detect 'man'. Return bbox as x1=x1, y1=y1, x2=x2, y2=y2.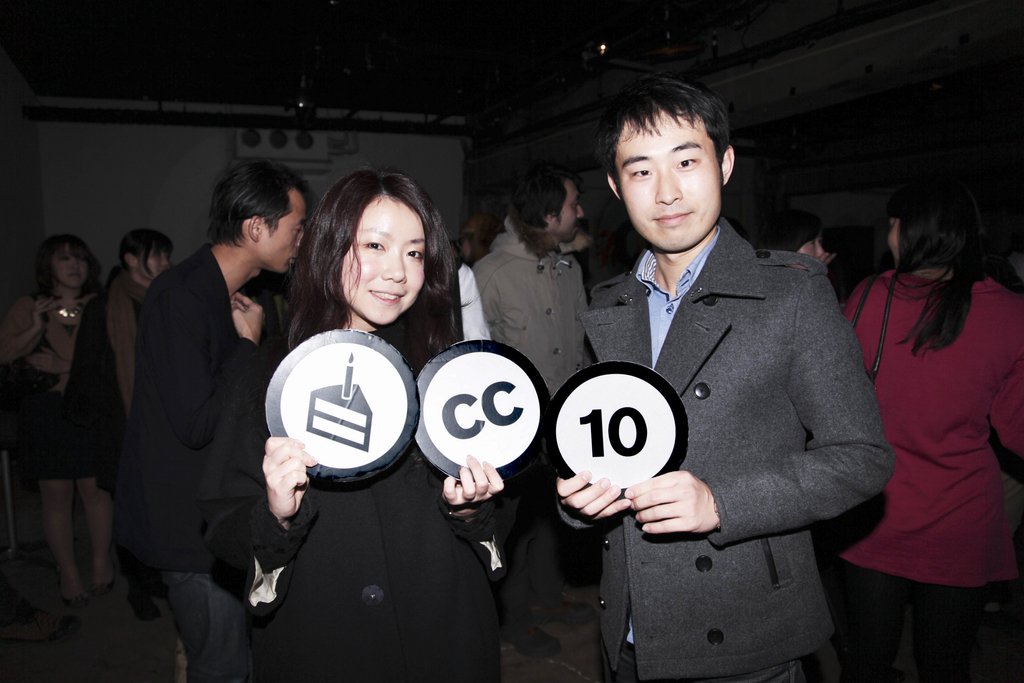
x1=464, y1=160, x2=592, y2=393.
